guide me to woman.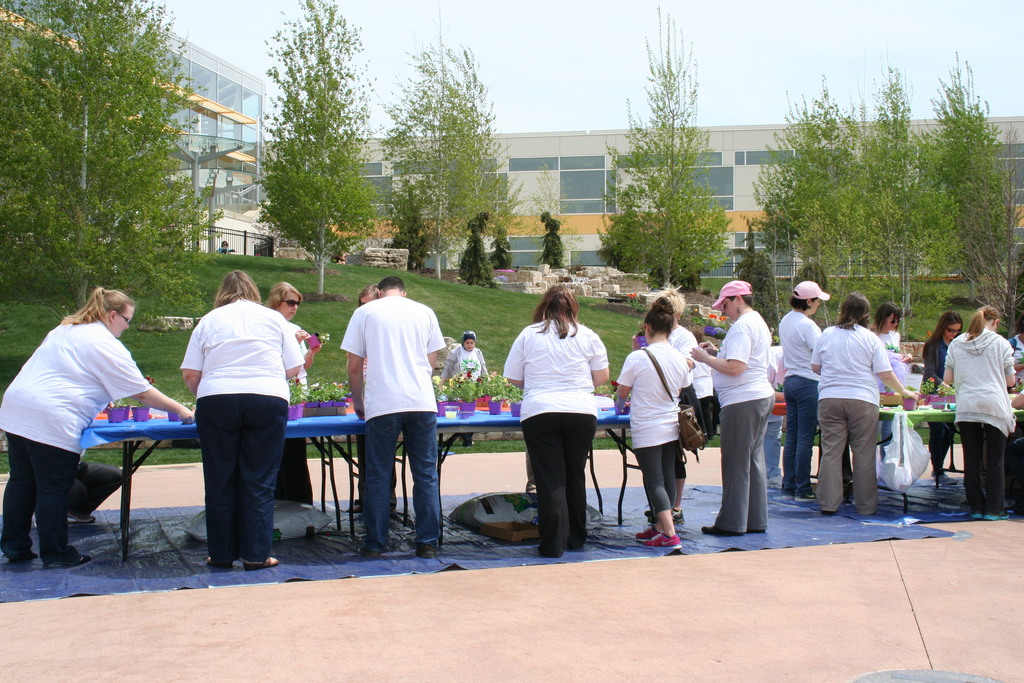
Guidance: locate(867, 300, 904, 462).
